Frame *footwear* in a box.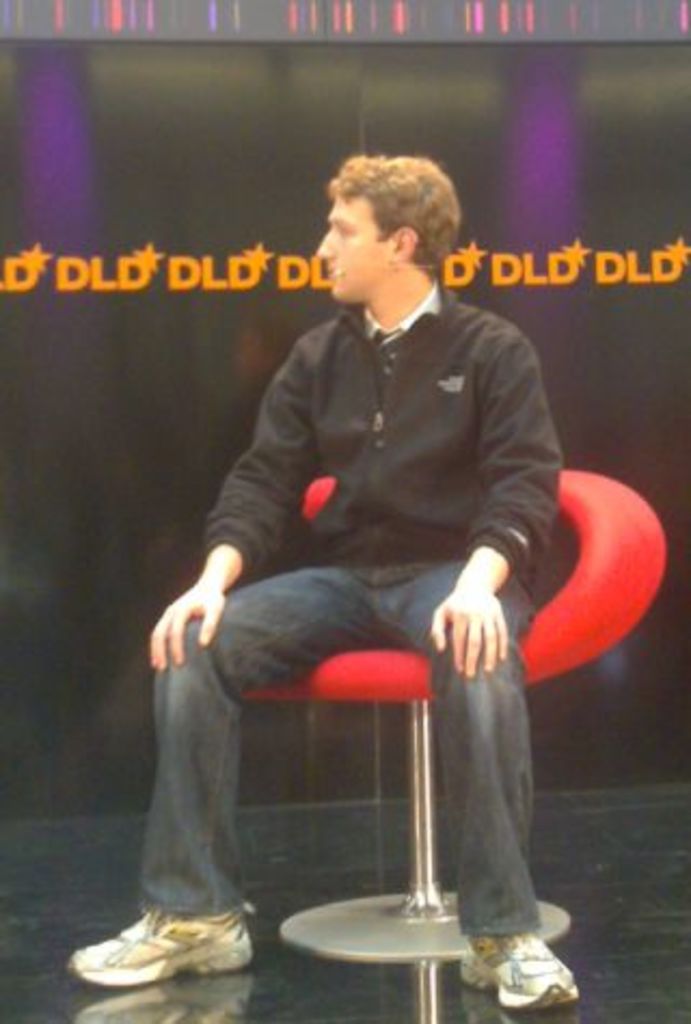
(60,914,266,1000).
